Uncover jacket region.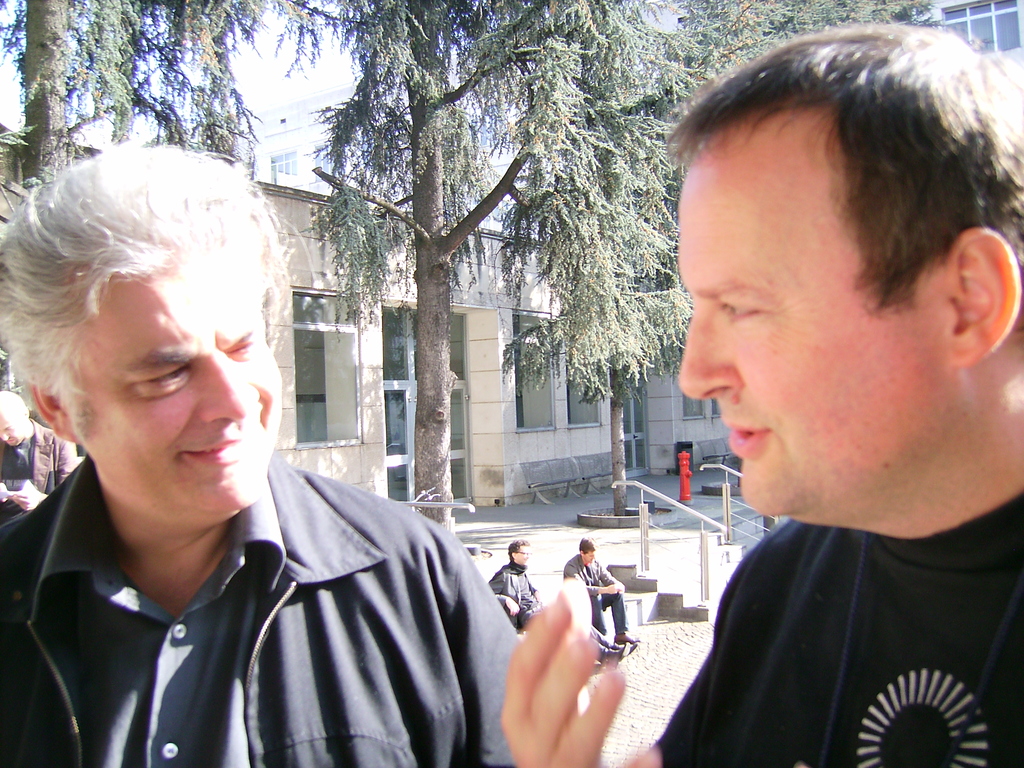
Uncovered: crop(8, 397, 522, 767).
